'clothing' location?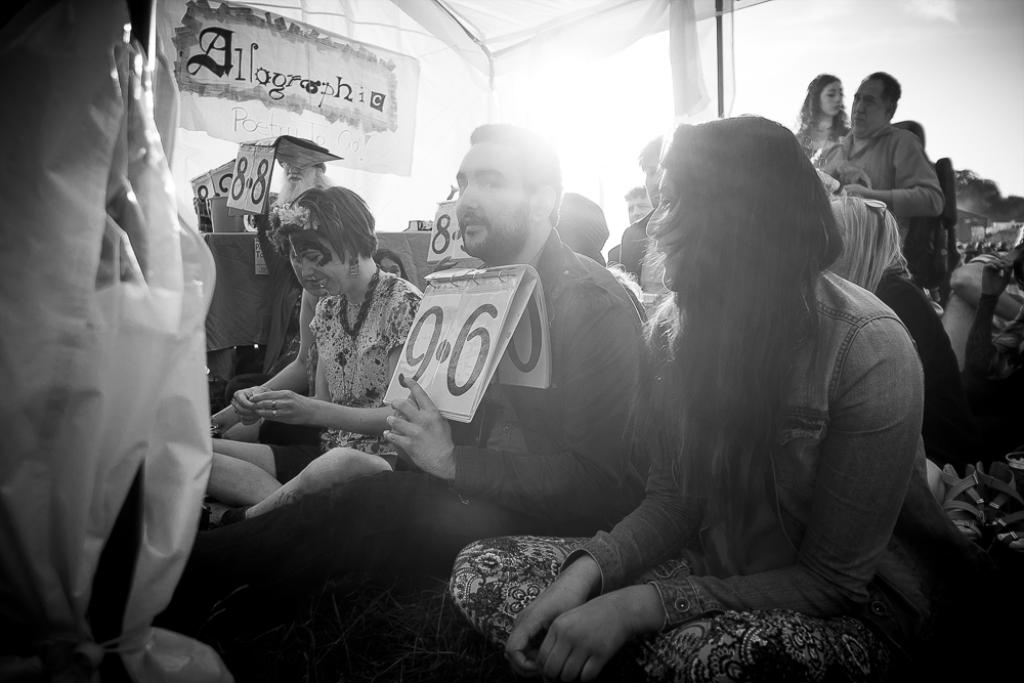
{"x1": 561, "y1": 271, "x2": 985, "y2": 664}
